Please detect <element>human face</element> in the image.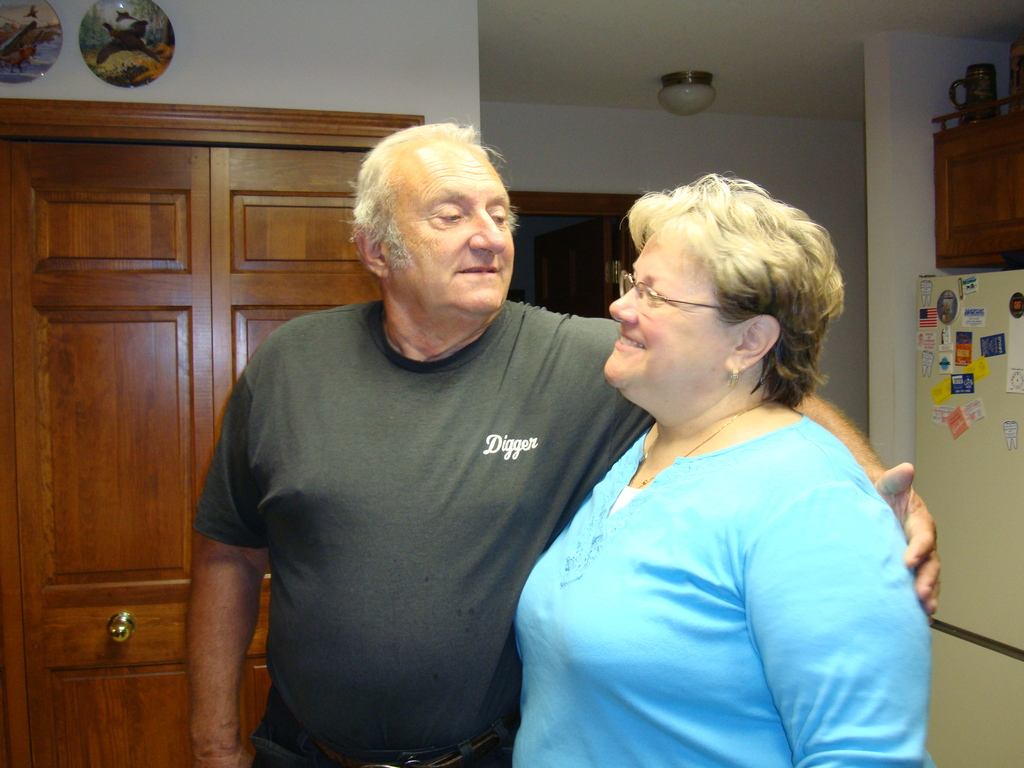
<box>379,138,512,308</box>.
